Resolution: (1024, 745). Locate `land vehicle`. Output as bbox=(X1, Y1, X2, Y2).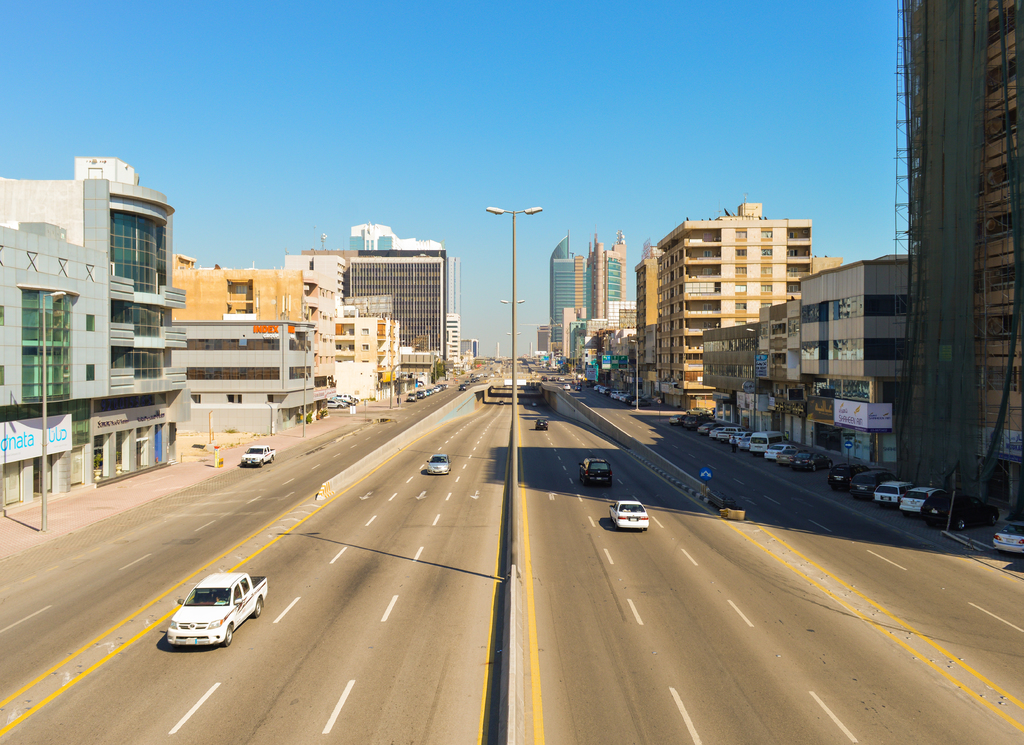
bbox=(497, 398, 505, 406).
